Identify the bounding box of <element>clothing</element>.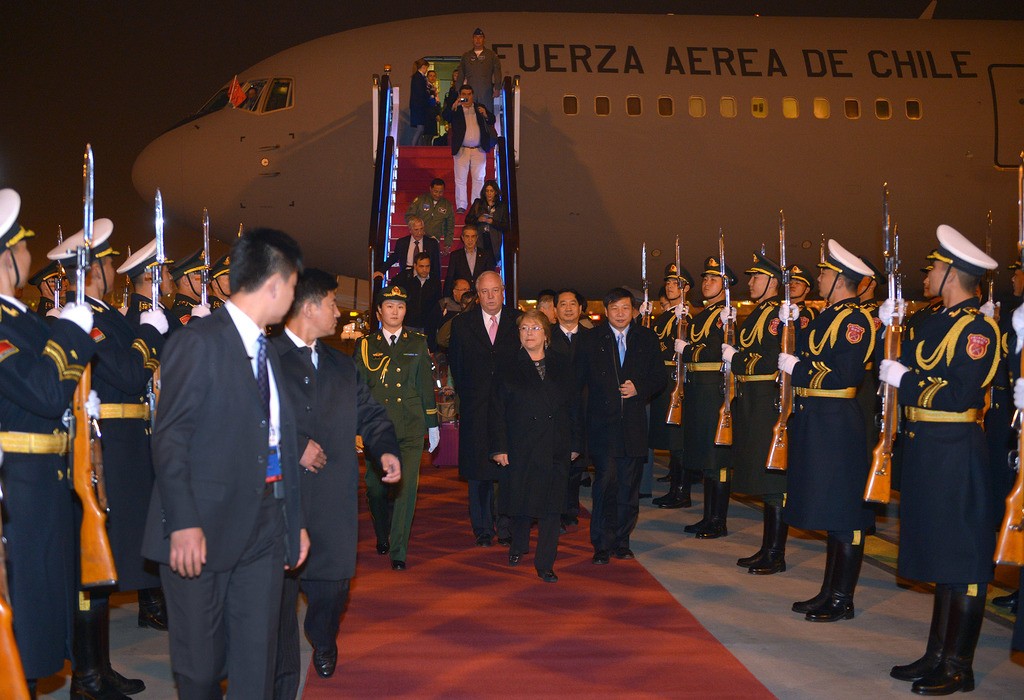
409, 64, 445, 147.
